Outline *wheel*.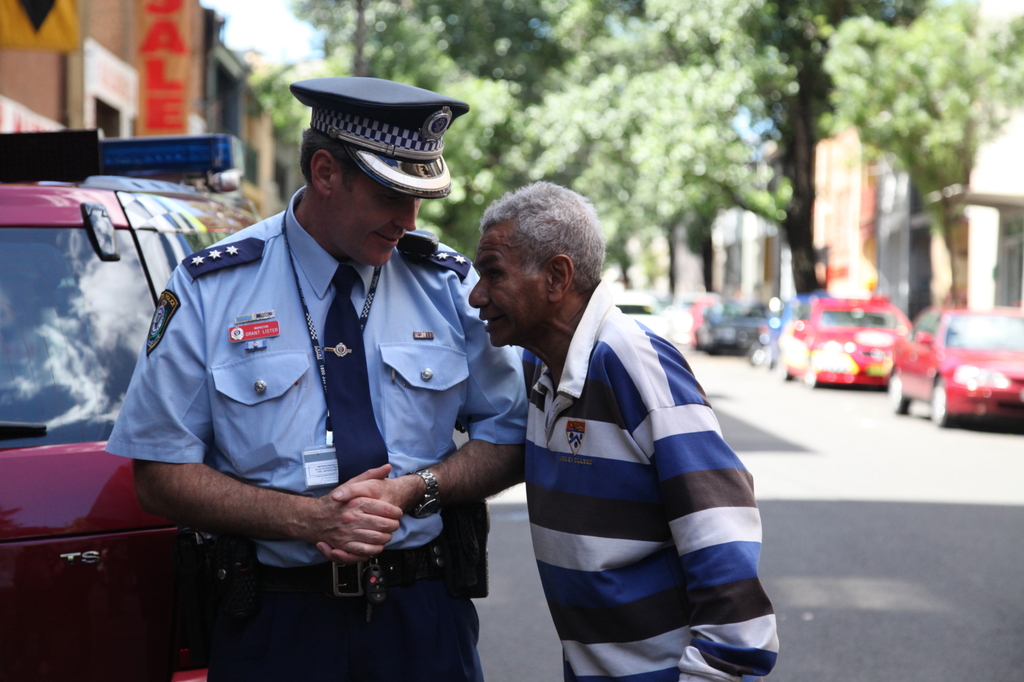
Outline: pyautogui.locateOnScreen(884, 370, 911, 413).
